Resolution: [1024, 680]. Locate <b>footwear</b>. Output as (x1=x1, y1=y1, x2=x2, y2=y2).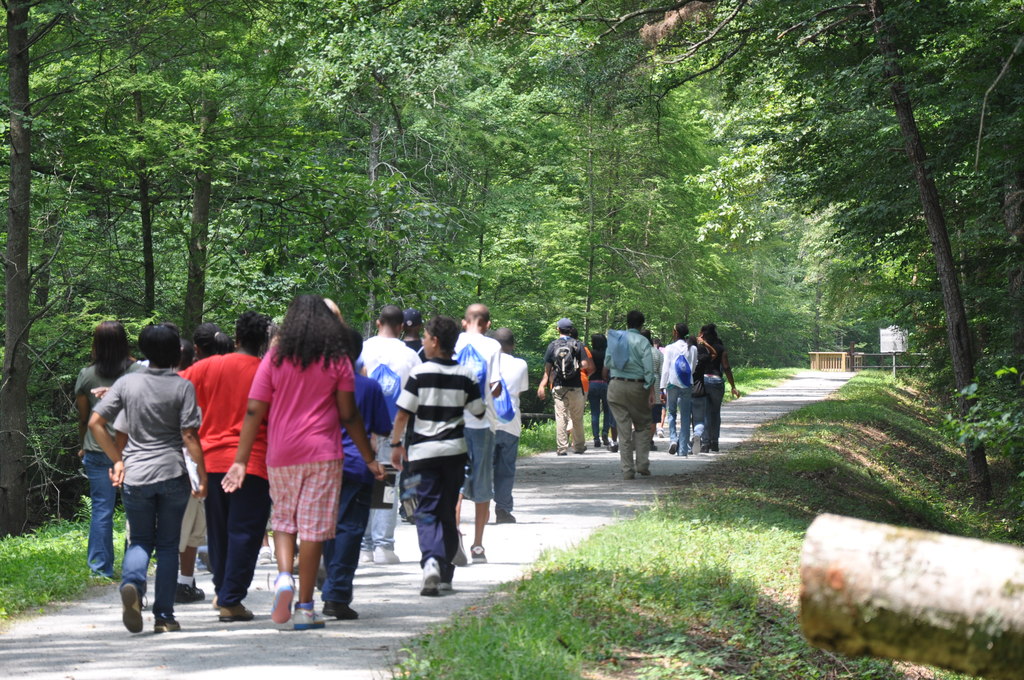
(x1=119, y1=579, x2=145, y2=636).
